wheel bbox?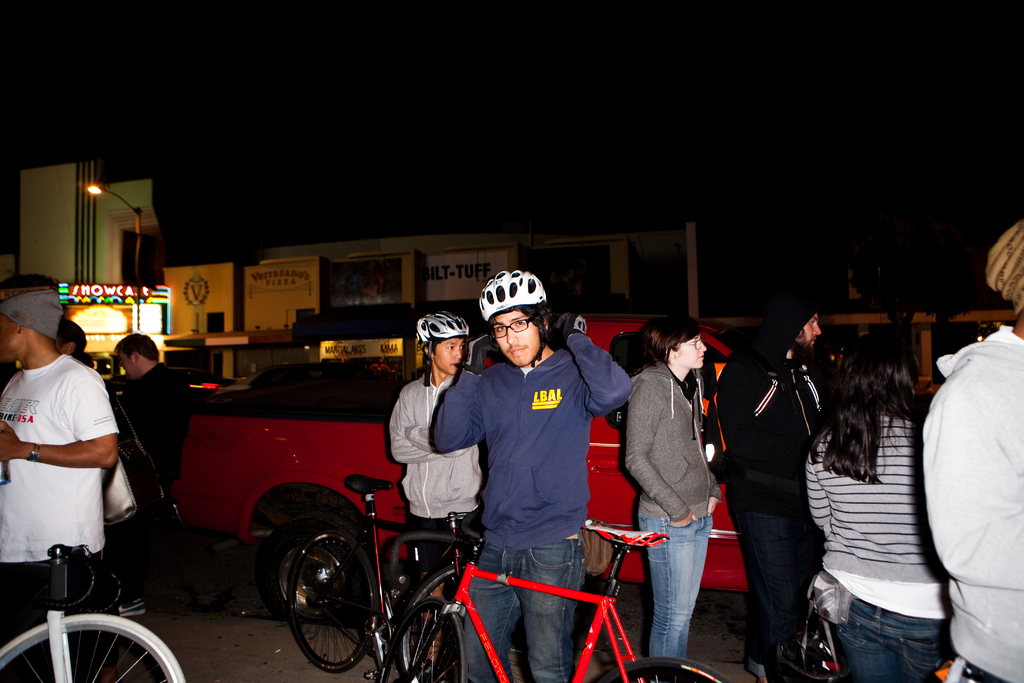
rect(257, 513, 373, 625)
